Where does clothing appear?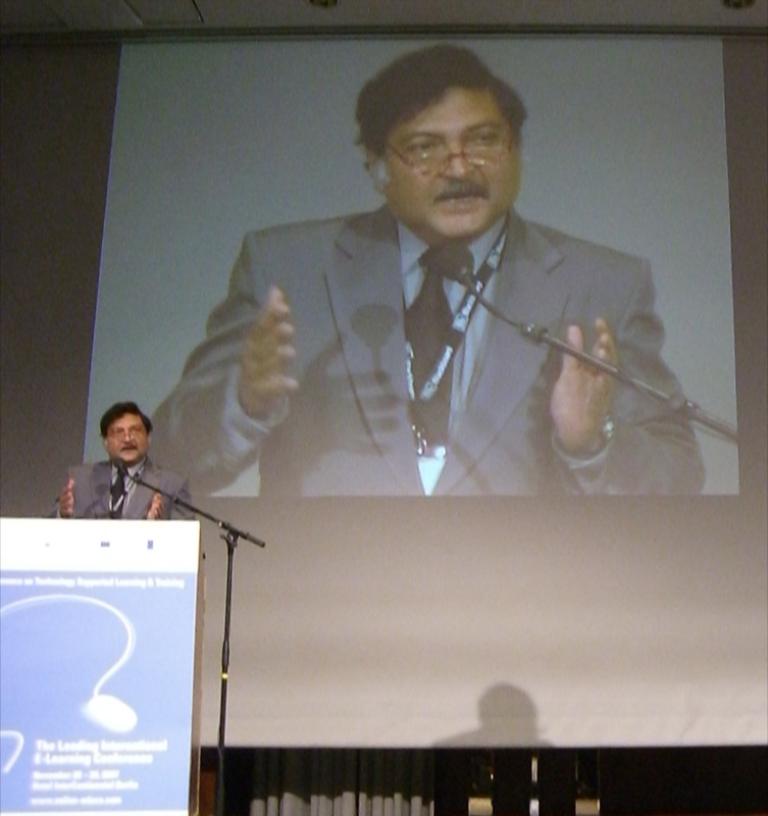
Appears at detection(153, 198, 710, 498).
